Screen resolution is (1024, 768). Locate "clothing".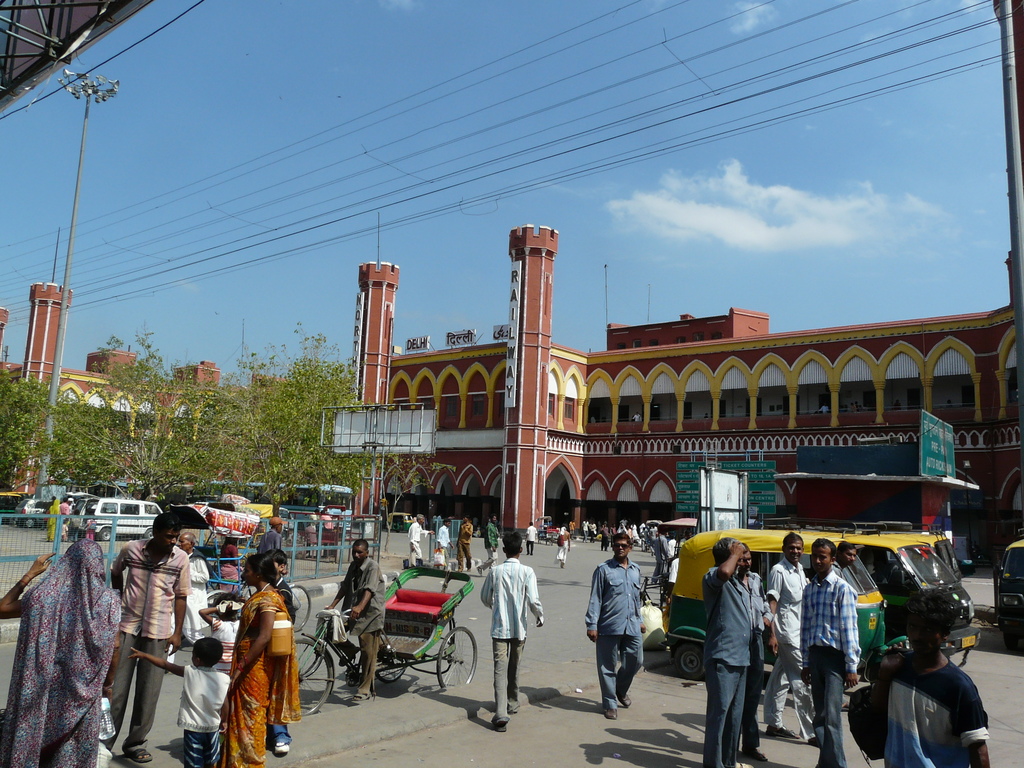
{"left": 16, "top": 536, "right": 116, "bottom": 767}.
